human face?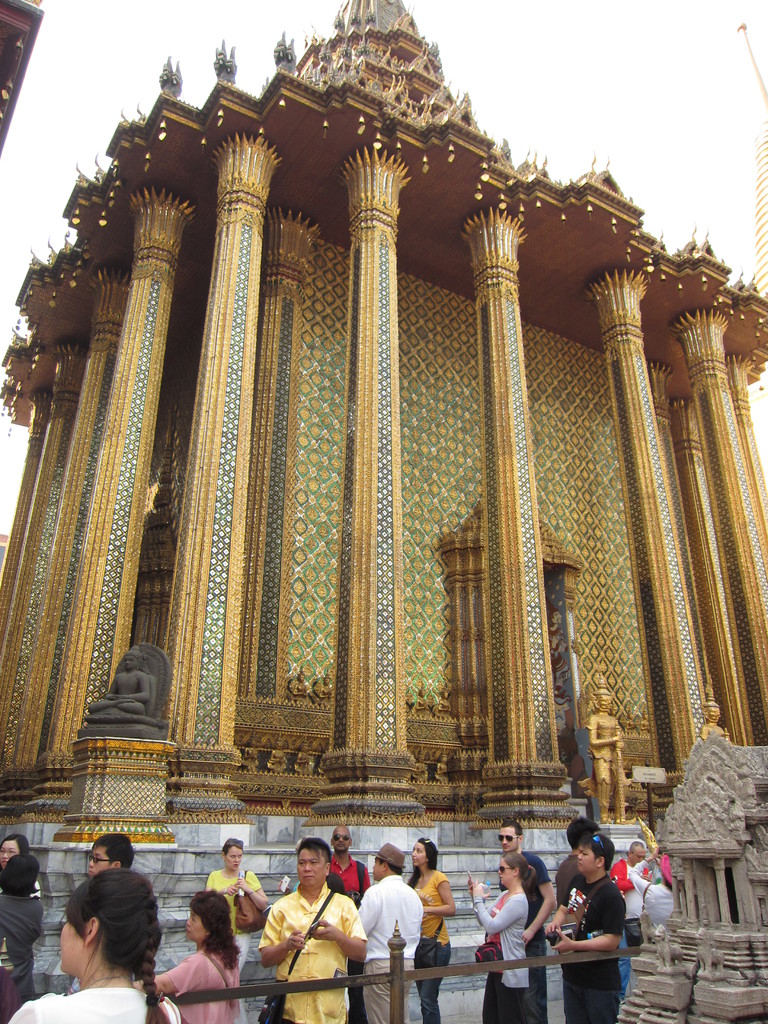
(184,909,207,944)
